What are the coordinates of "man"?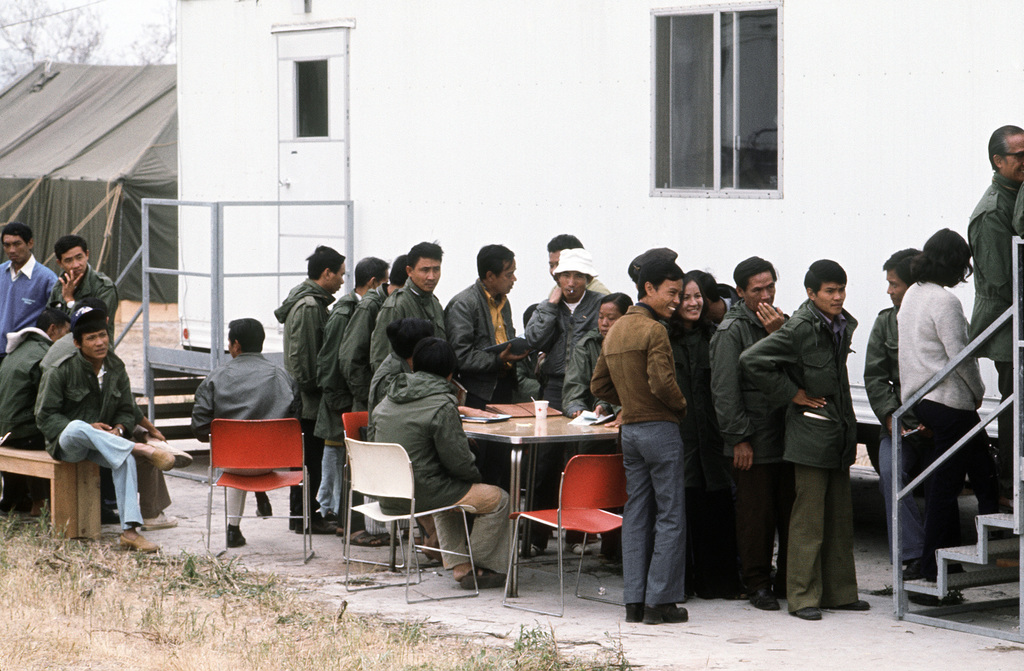
[356,318,477,568].
